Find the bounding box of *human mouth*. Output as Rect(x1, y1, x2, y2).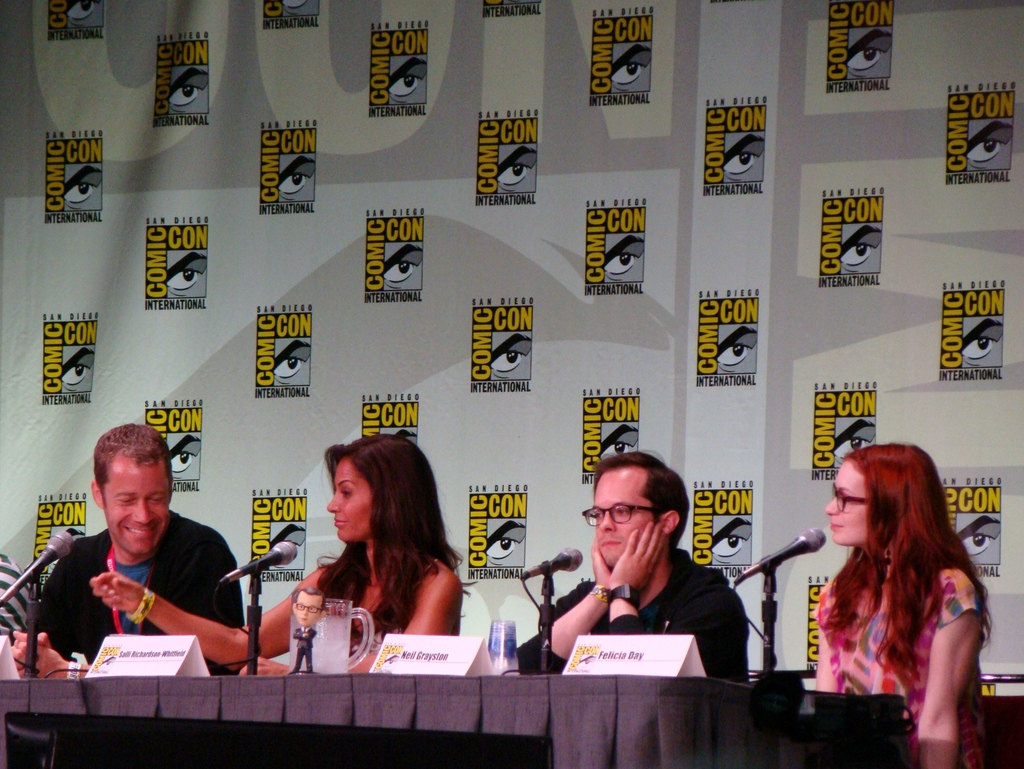
Rect(599, 534, 620, 547).
